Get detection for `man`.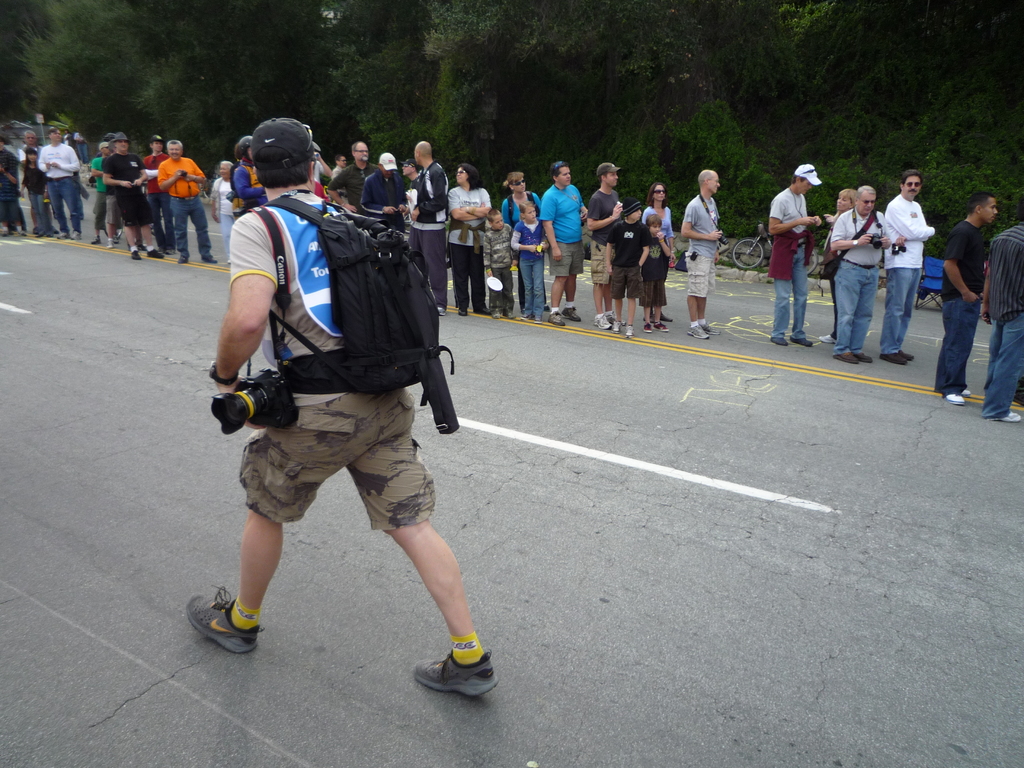
Detection: (x1=0, y1=135, x2=29, y2=241).
